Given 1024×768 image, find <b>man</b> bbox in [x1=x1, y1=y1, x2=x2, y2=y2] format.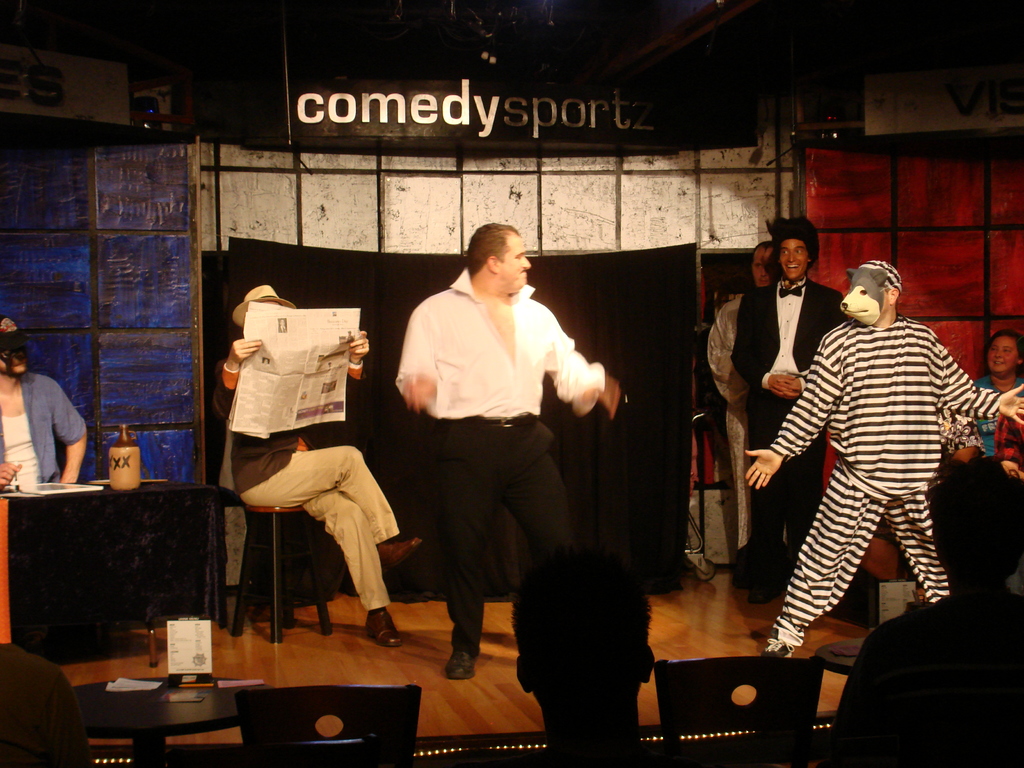
[x1=516, y1=541, x2=653, y2=767].
